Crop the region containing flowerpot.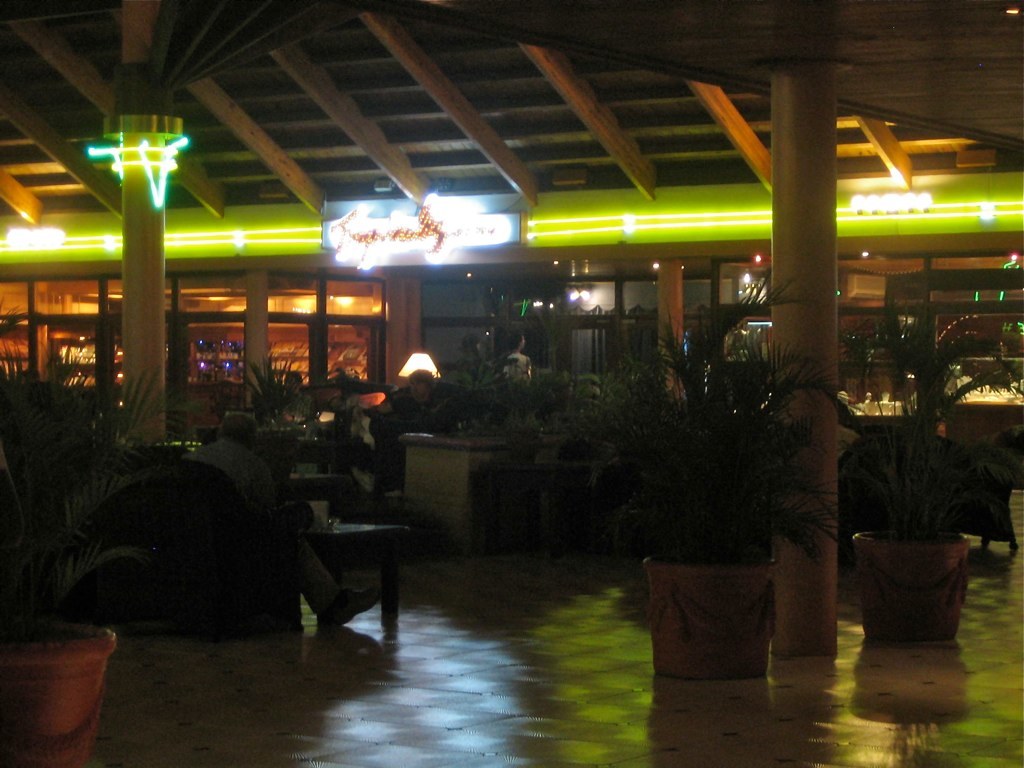
Crop region: (x1=643, y1=552, x2=779, y2=682).
